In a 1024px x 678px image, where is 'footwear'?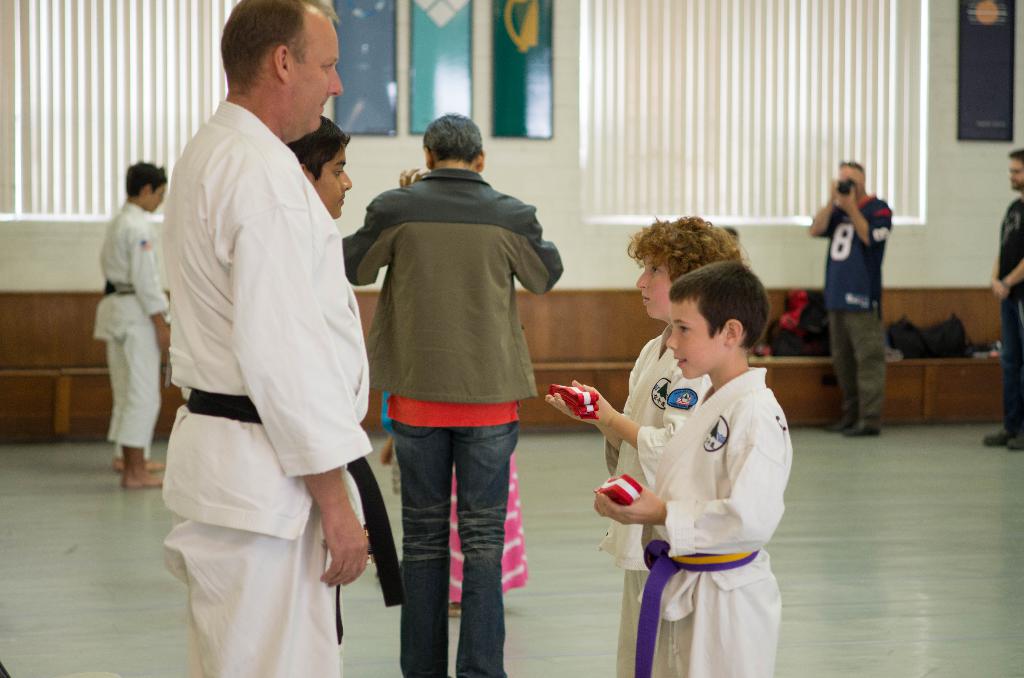
[left=842, top=420, right=879, bottom=438].
